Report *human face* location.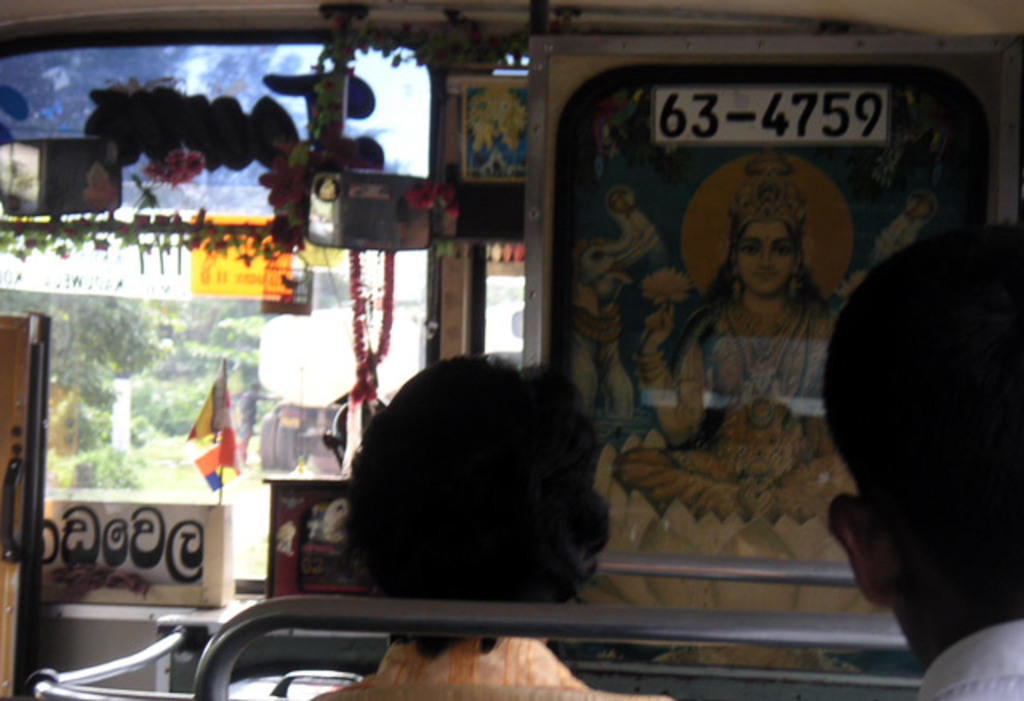
Report: (left=736, top=219, right=794, bottom=293).
